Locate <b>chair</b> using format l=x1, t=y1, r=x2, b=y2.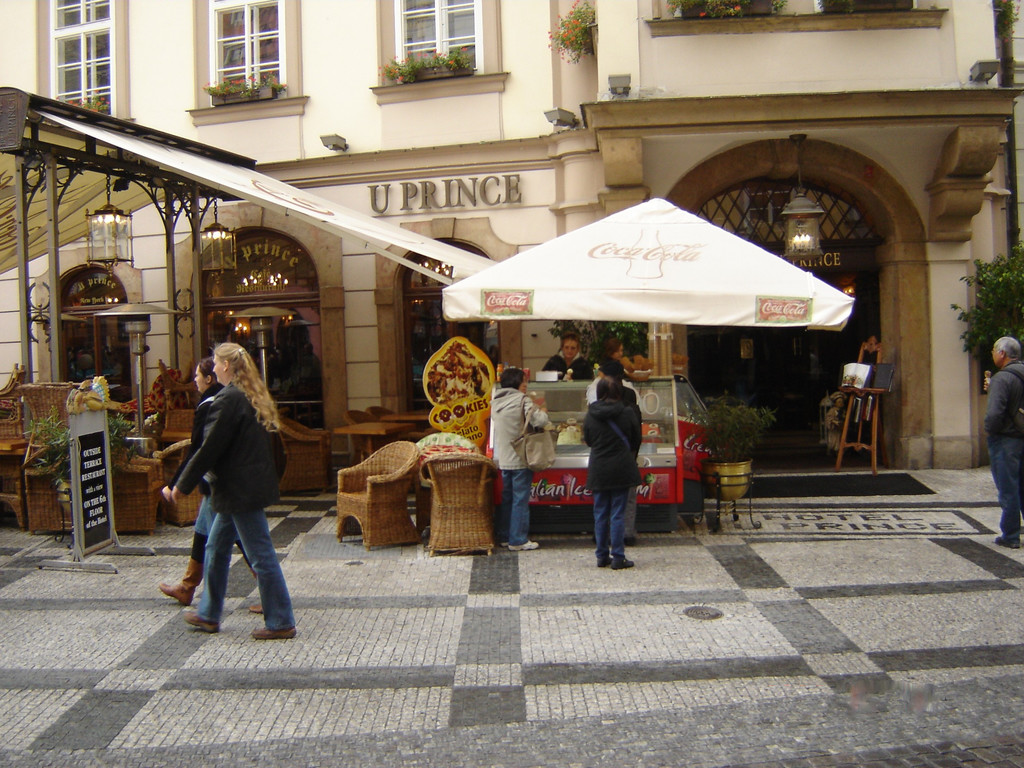
l=152, t=440, r=202, b=525.
